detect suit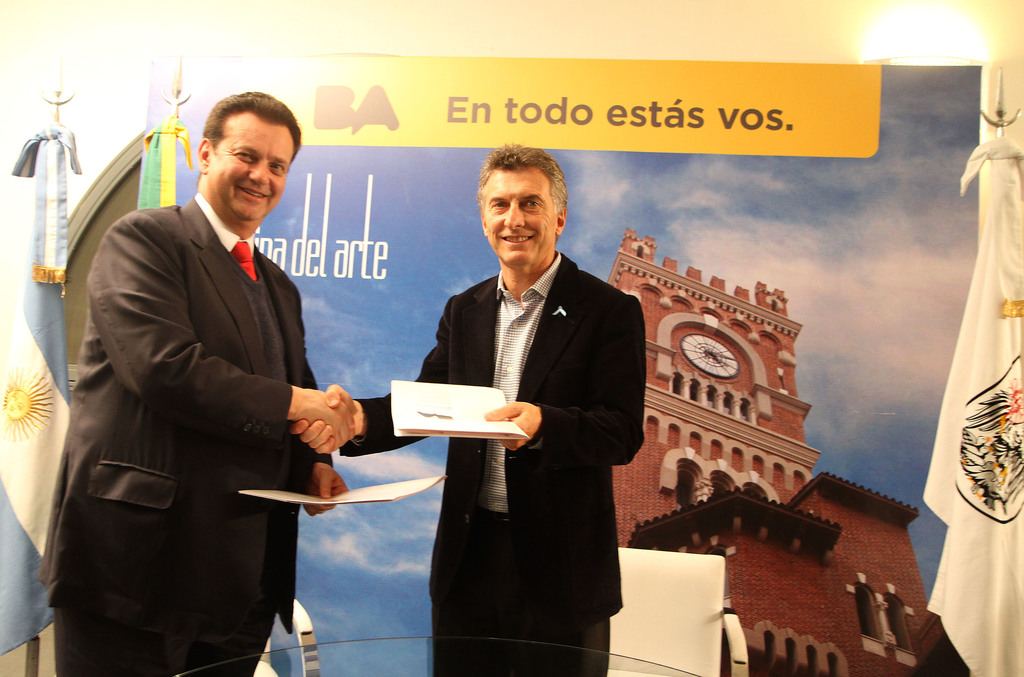
(left=44, top=104, right=345, bottom=667)
